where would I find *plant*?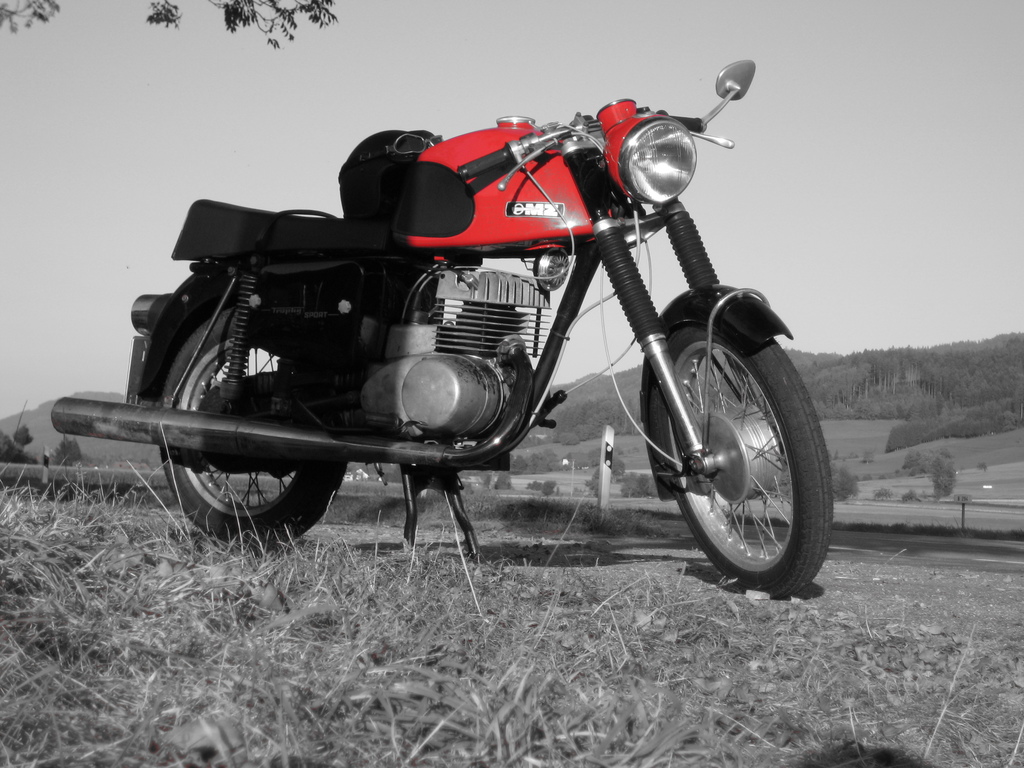
At locate(931, 456, 966, 500).
